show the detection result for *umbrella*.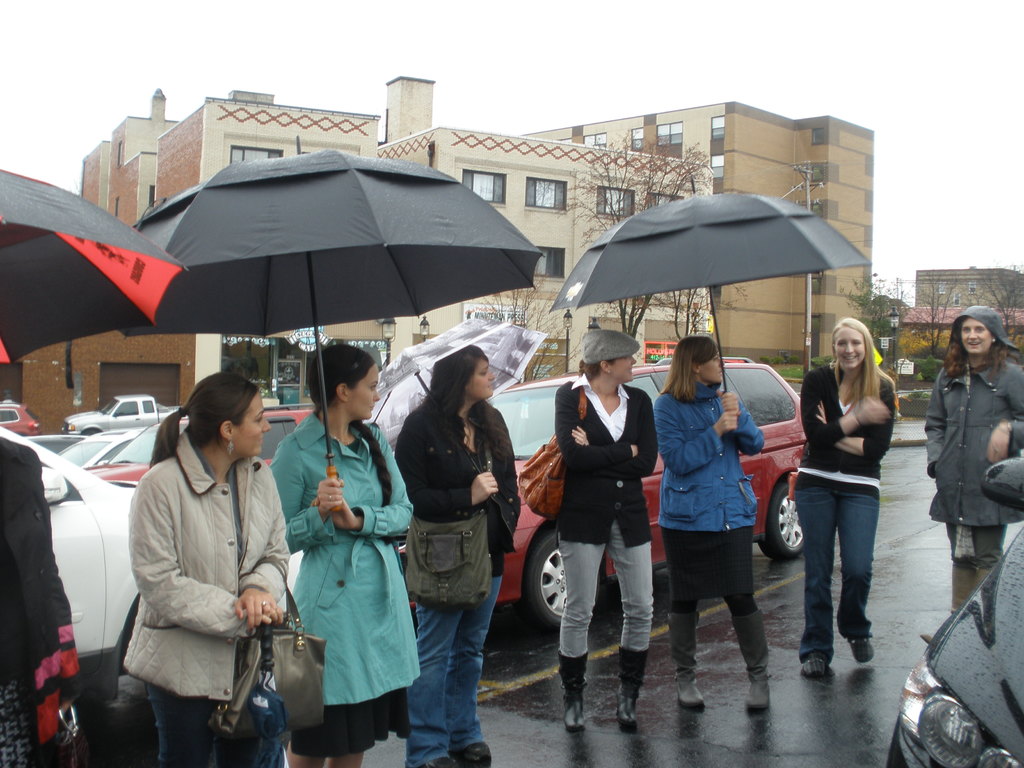
[115,132,547,513].
